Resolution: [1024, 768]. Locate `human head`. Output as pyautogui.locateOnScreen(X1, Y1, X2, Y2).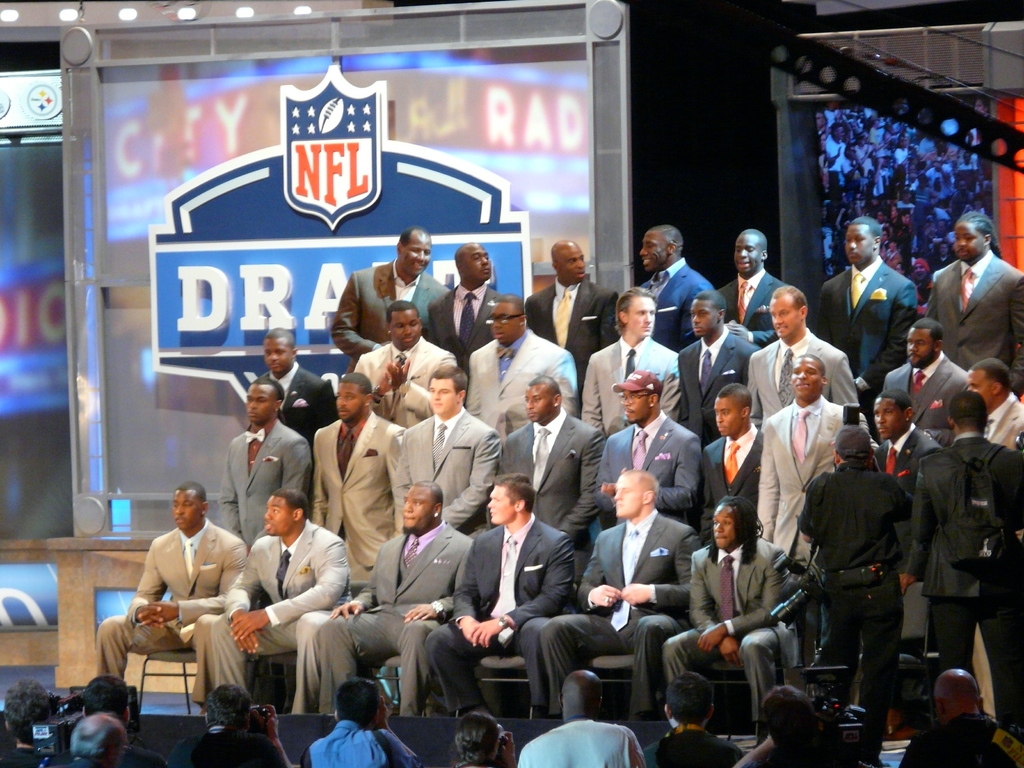
pyautogui.locateOnScreen(714, 385, 753, 438).
